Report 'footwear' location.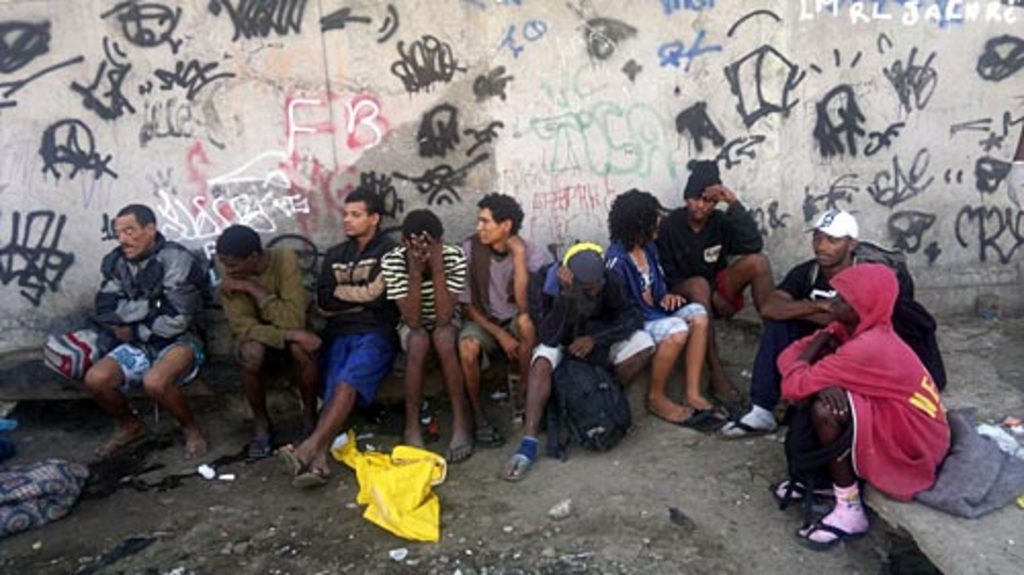
Report: x1=444 y1=430 x2=475 y2=462.
